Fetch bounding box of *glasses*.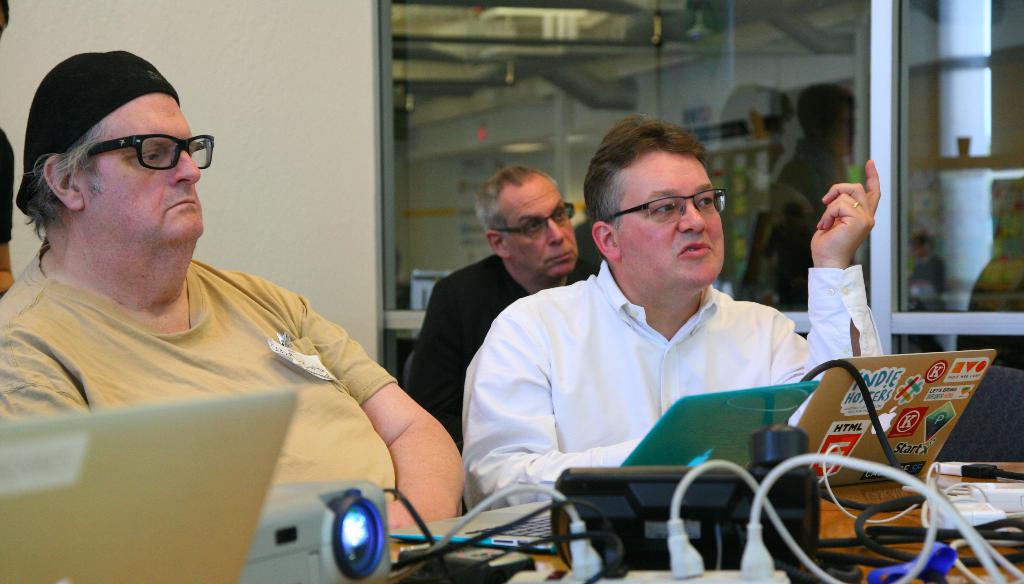
Bbox: detection(605, 186, 724, 223).
